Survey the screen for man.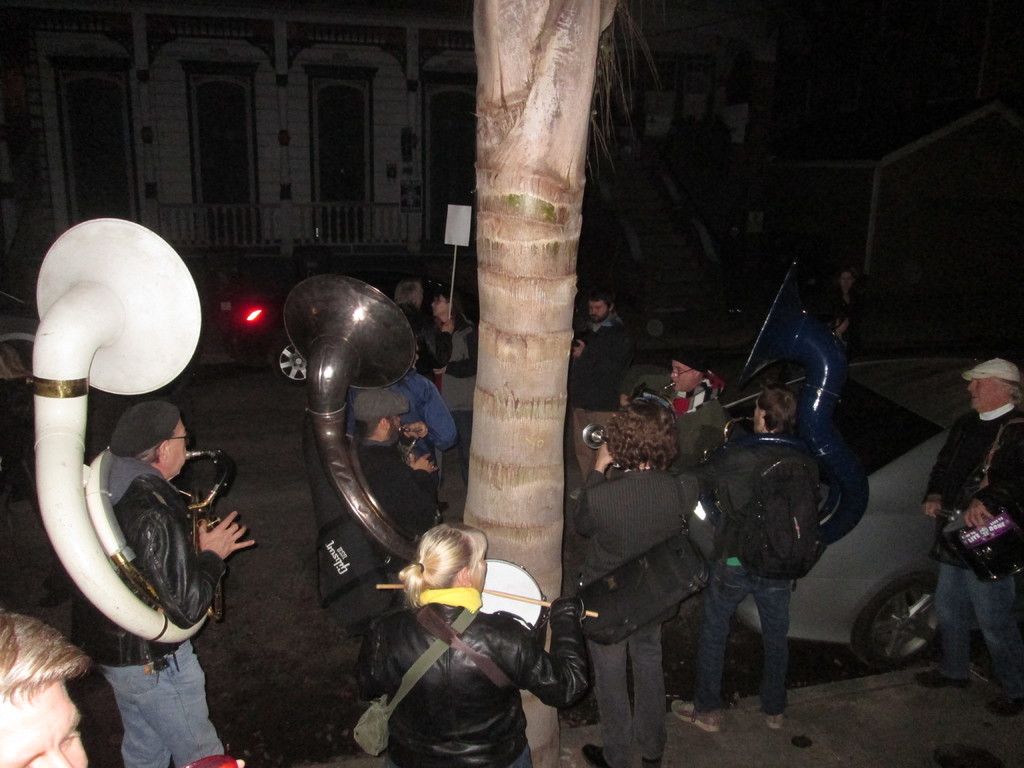
Survey found: <bbox>680, 370, 838, 739</bbox>.
